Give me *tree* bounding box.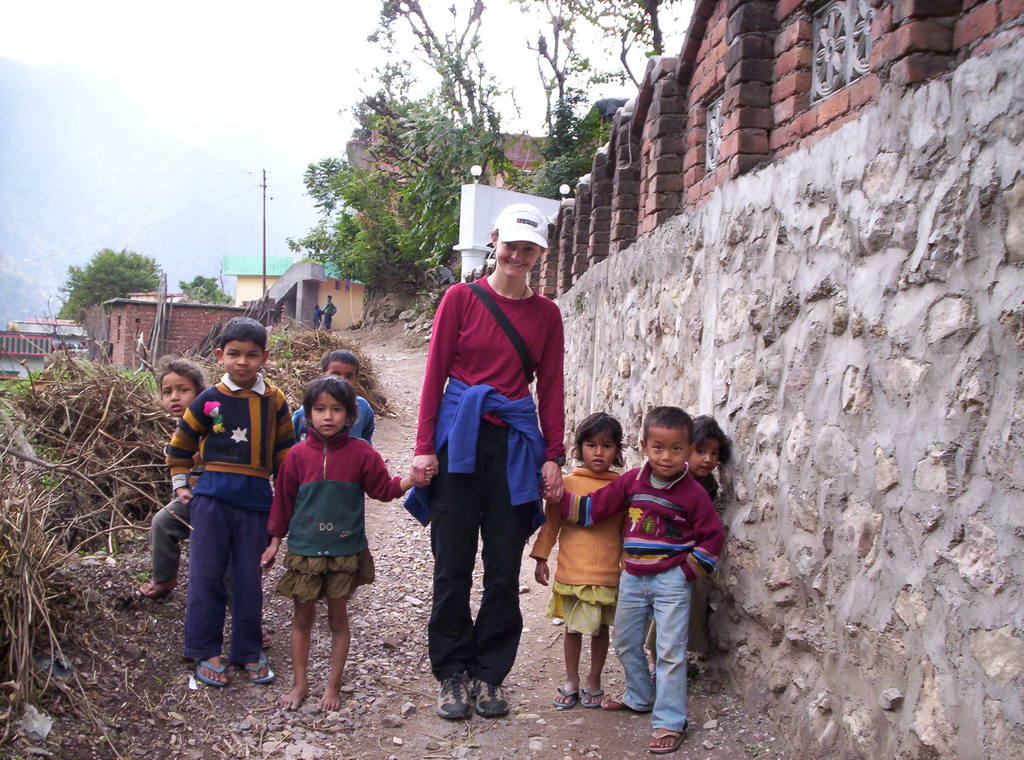
<box>43,243,170,325</box>.
